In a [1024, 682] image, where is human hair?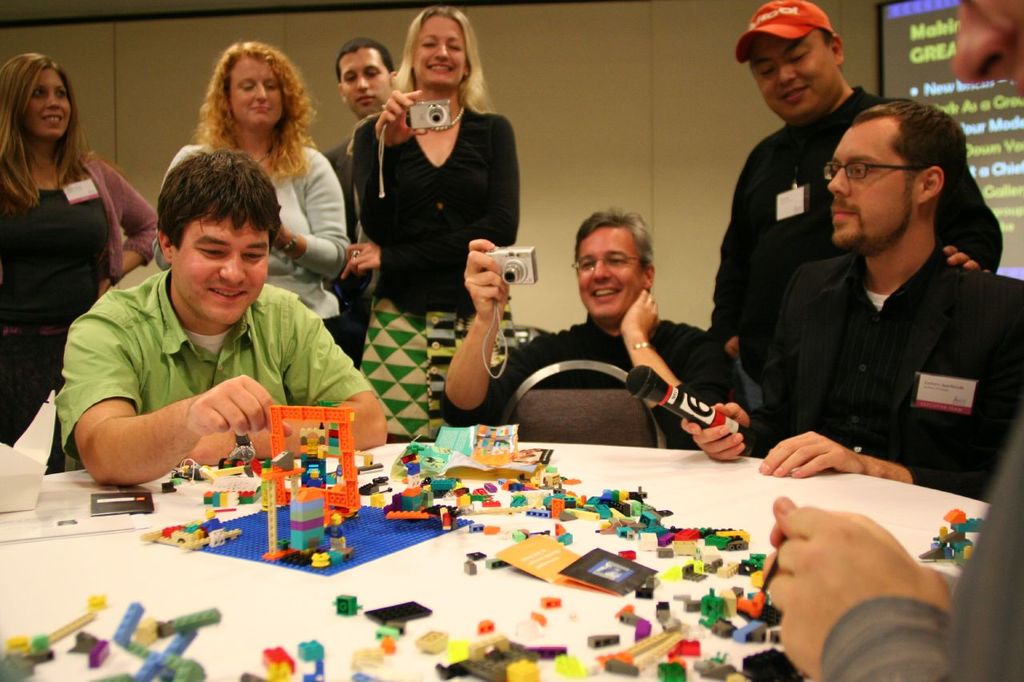
bbox=[378, 3, 490, 123].
